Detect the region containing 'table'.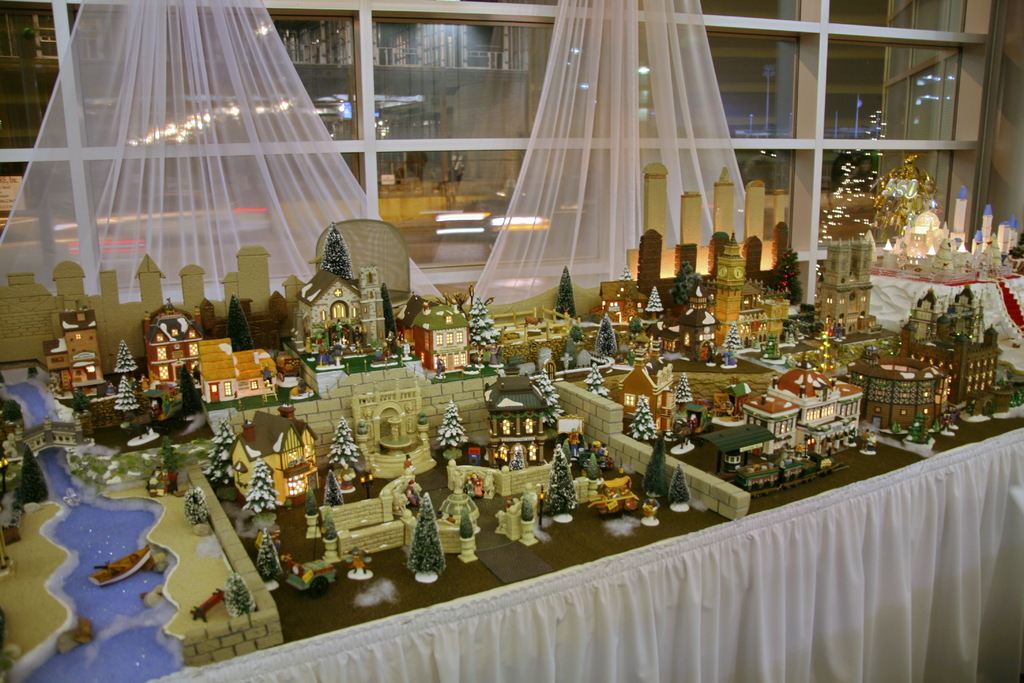
region(0, 292, 1023, 682).
